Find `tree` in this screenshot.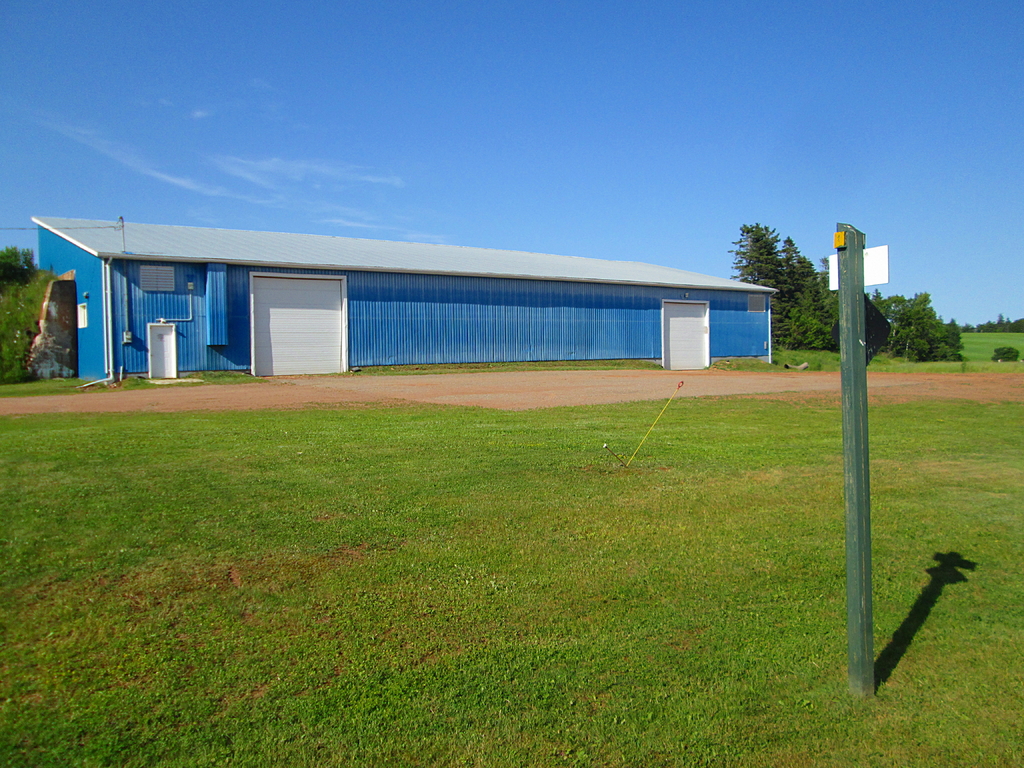
The bounding box for `tree` is 882:288:956:374.
